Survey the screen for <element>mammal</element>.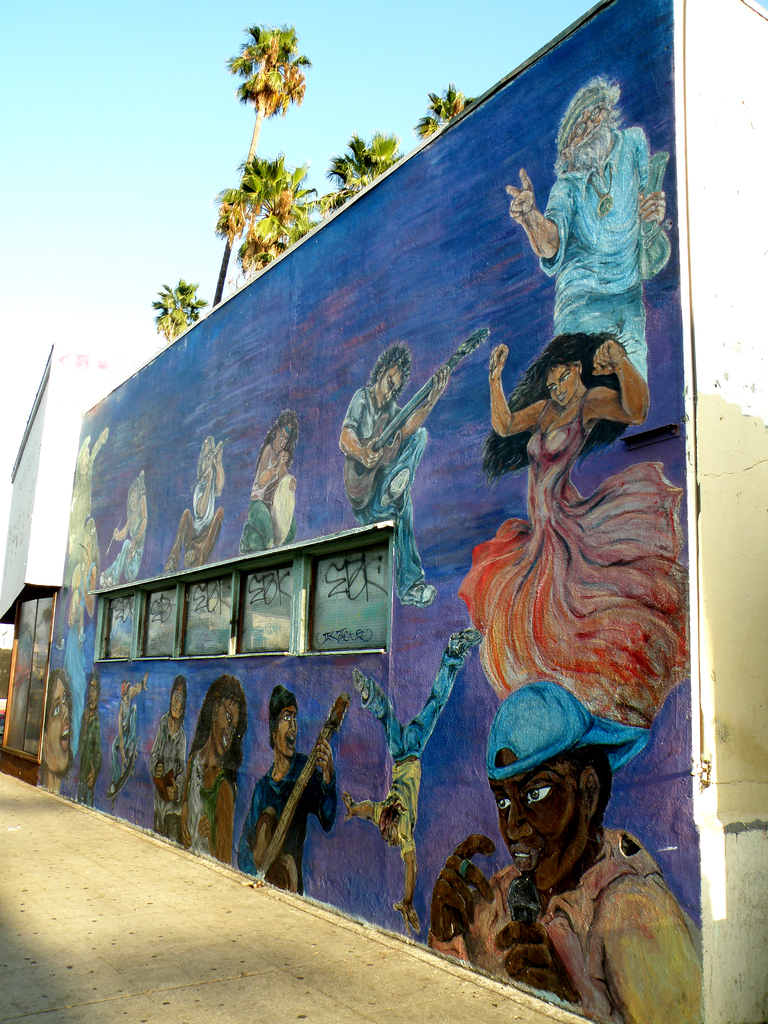
Survey found: (left=451, top=337, right=687, bottom=723).
